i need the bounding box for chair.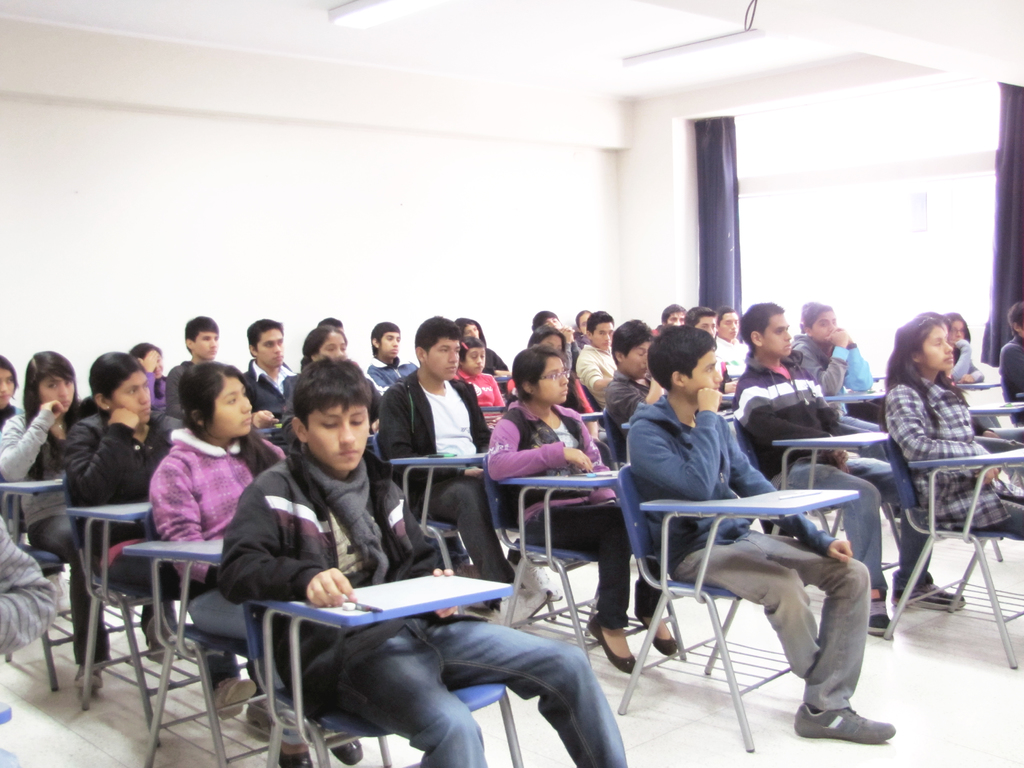
Here it is: <region>65, 499, 255, 746</region>.
